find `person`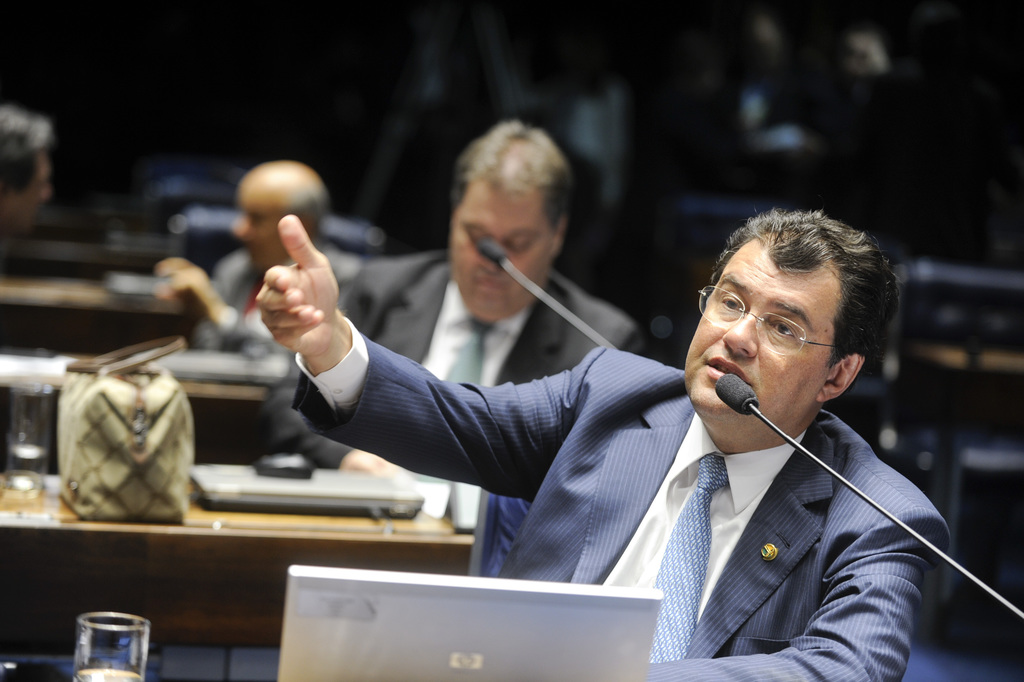
[left=836, top=31, right=884, bottom=74]
